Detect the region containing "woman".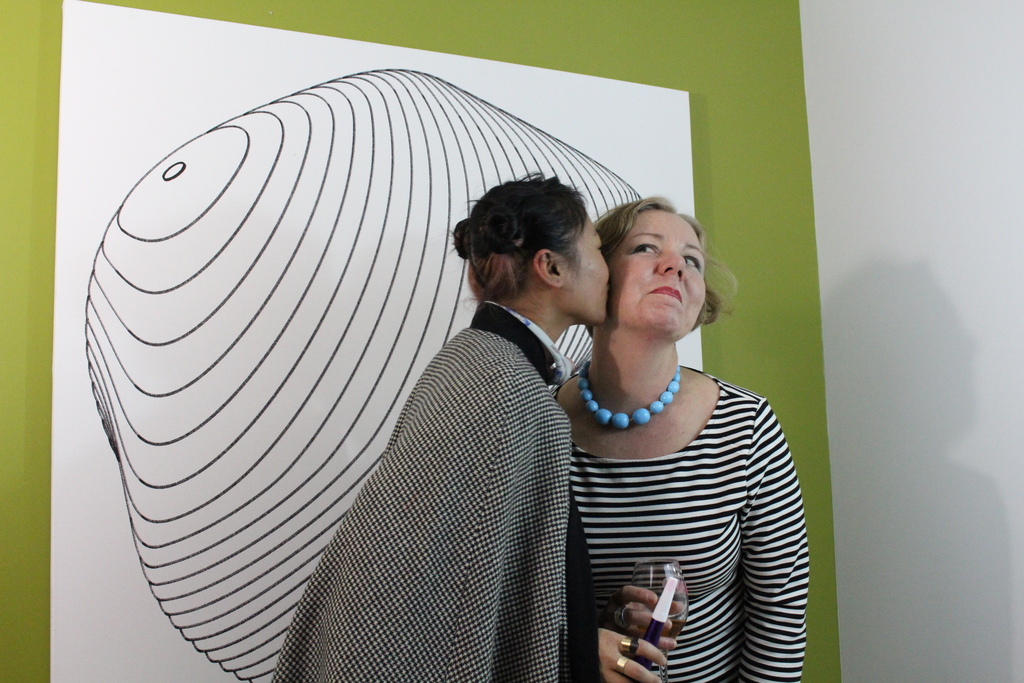
bbox=[514, 165, 822, 682].
